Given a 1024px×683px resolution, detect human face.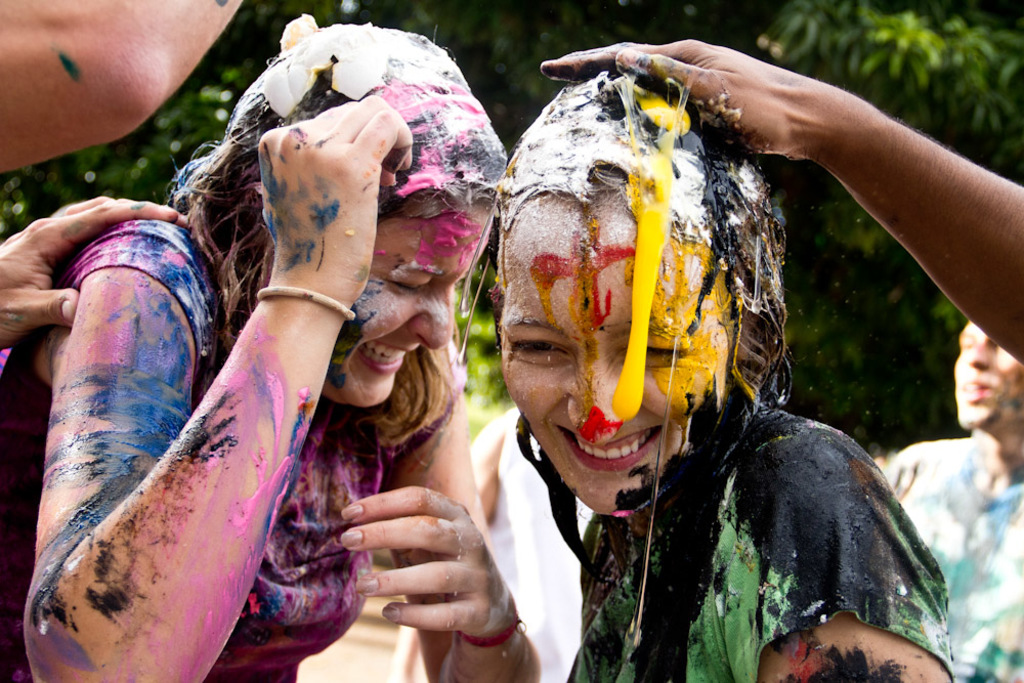
(left=331, top=198, right=497, bottom=416).
